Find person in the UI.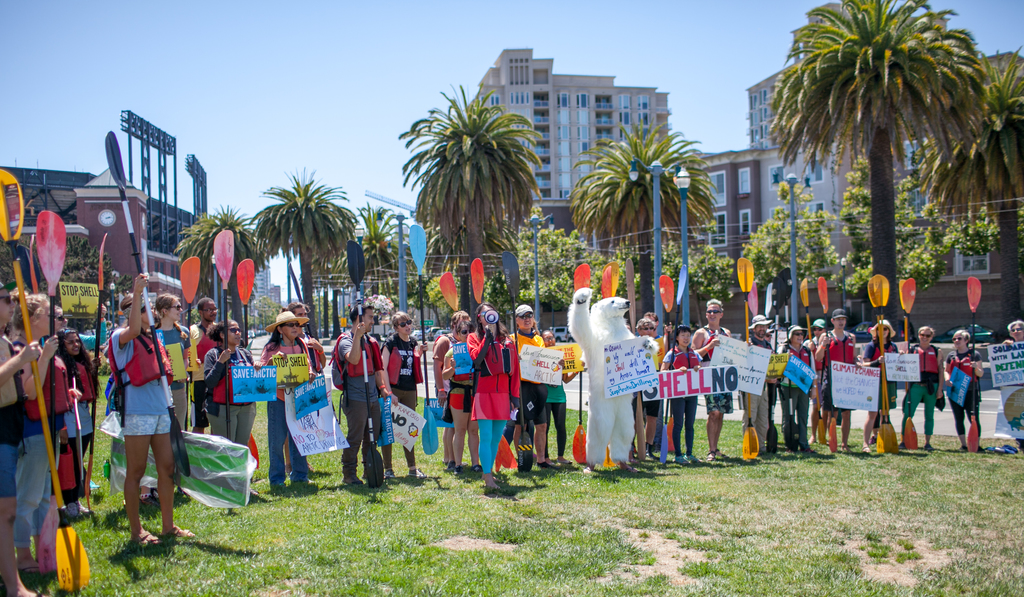
UI element at bbox=(544, 327, 586, 467).
